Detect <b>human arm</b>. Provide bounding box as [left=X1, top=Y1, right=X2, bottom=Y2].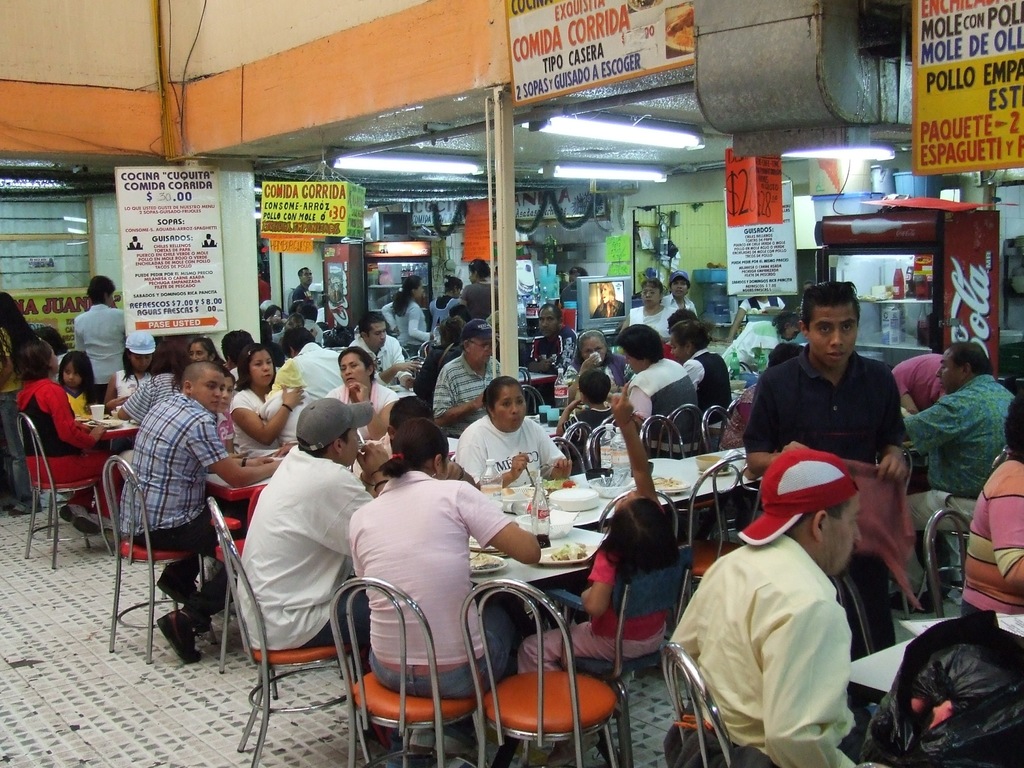
[left=557, top=390, right=584, bottom=438].
